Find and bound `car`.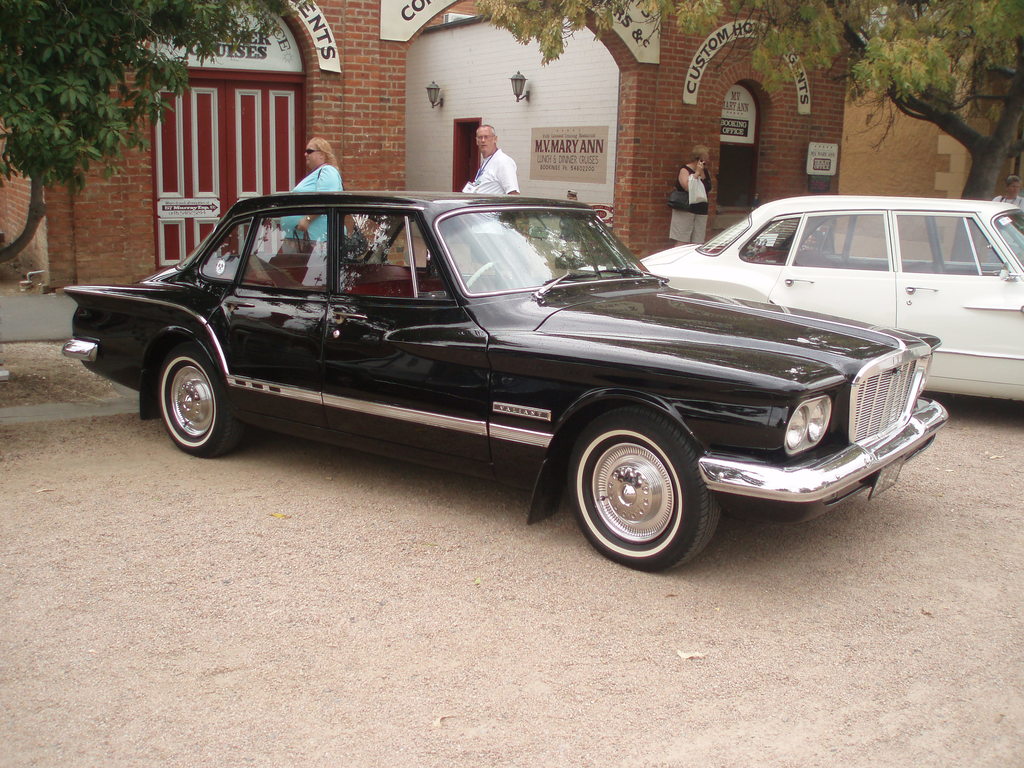
Bound: {"x1": 63, "y1": 186, "x2": 948, "y2": 569}.
